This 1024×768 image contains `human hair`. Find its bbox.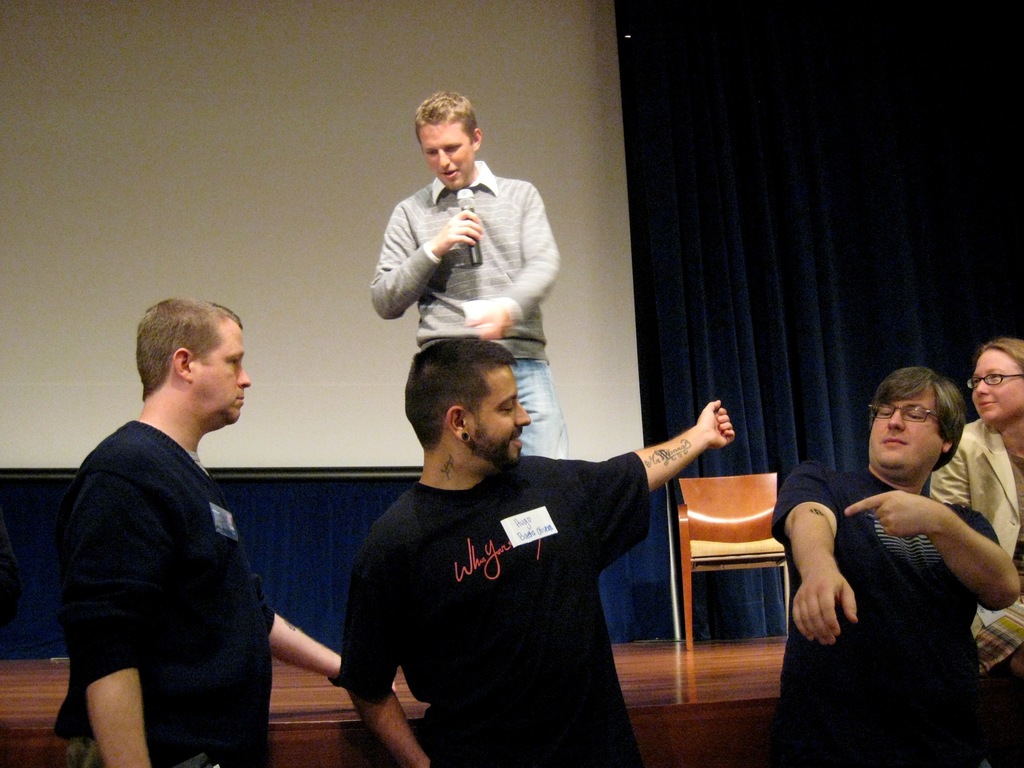
394:336:530:468.
